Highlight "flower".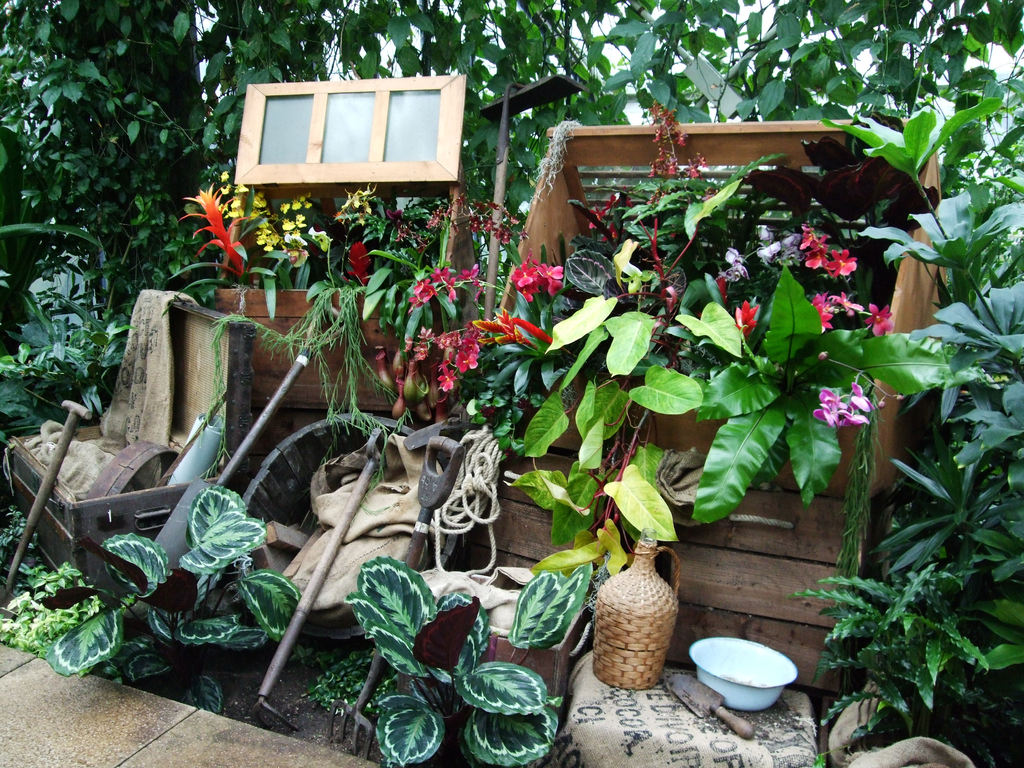
Highlighted region: {"left": 816, "top": 351, "right": 829, "bottom": 362}.
